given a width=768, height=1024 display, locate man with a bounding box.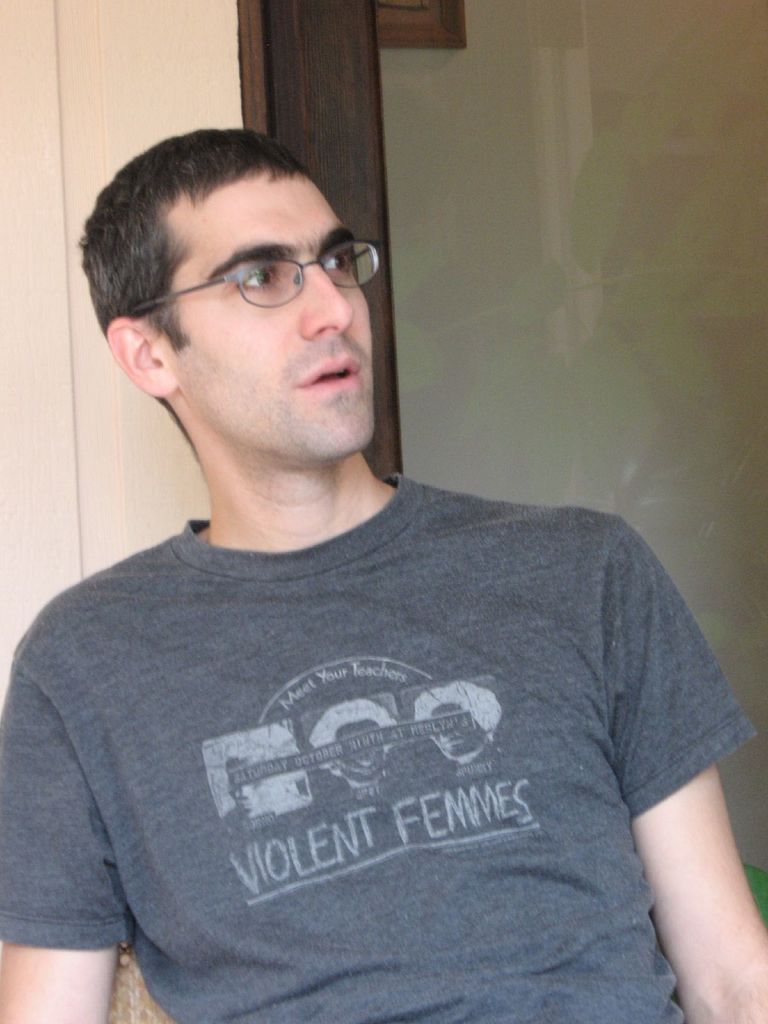
Located: {"x1": 0, "y1": 115, "x2": 758, "y2": 1023}.
